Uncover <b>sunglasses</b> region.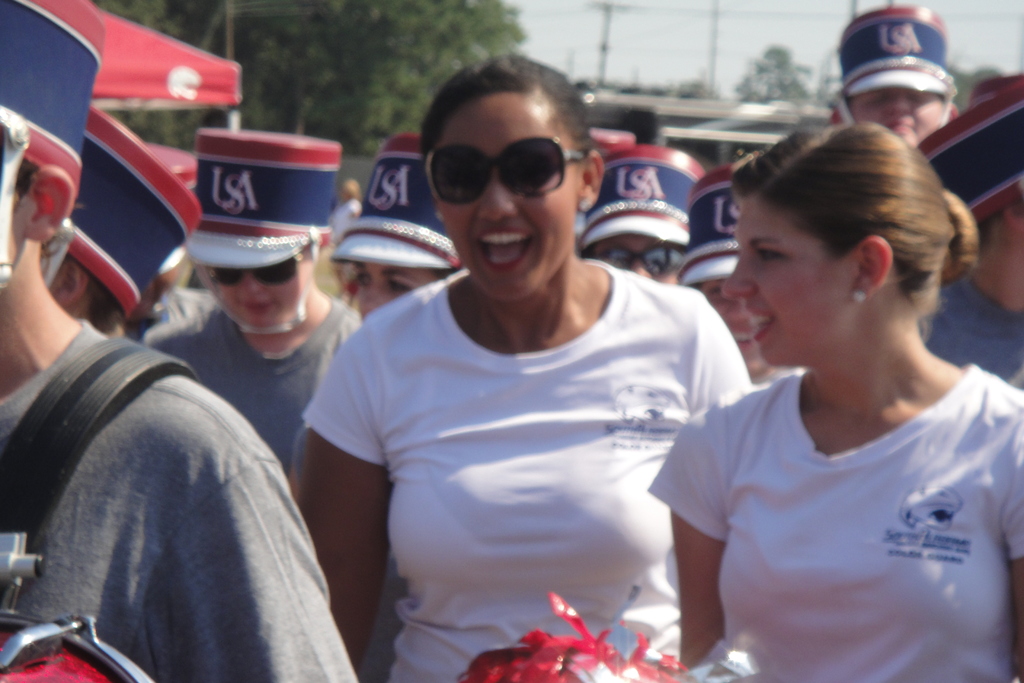
Uncovered: l=600, t=247, r=686, b=279.
